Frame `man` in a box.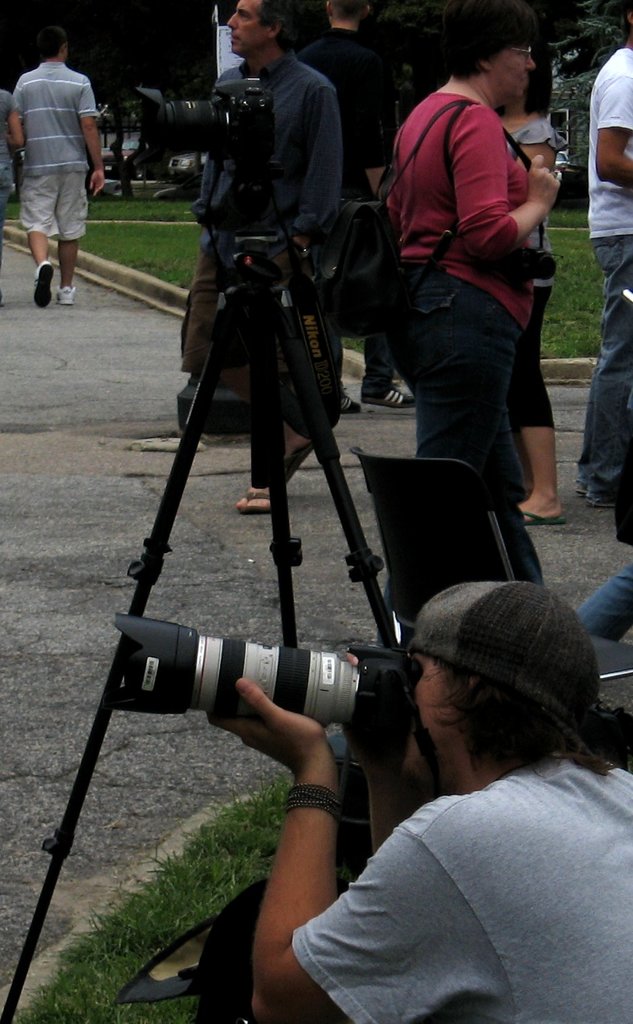
bbox=(183, 0, 344, 513).
